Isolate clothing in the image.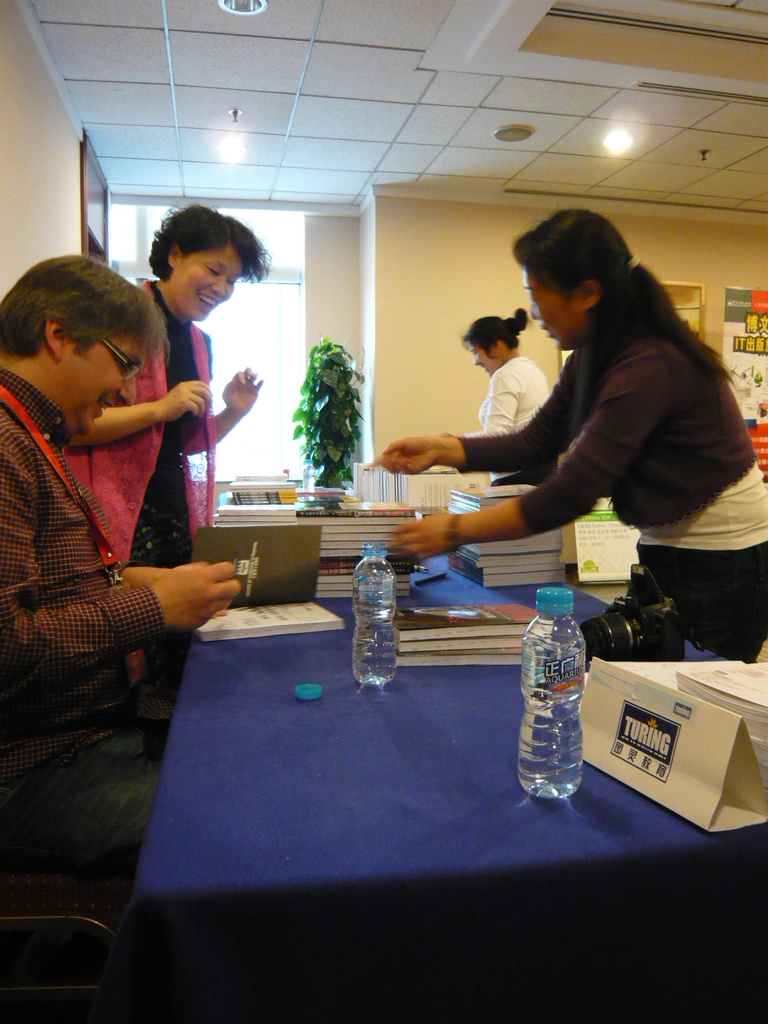
Isolated region: {"x1": 454, "y1": 290, "x2": 767, "y2": 662}.
